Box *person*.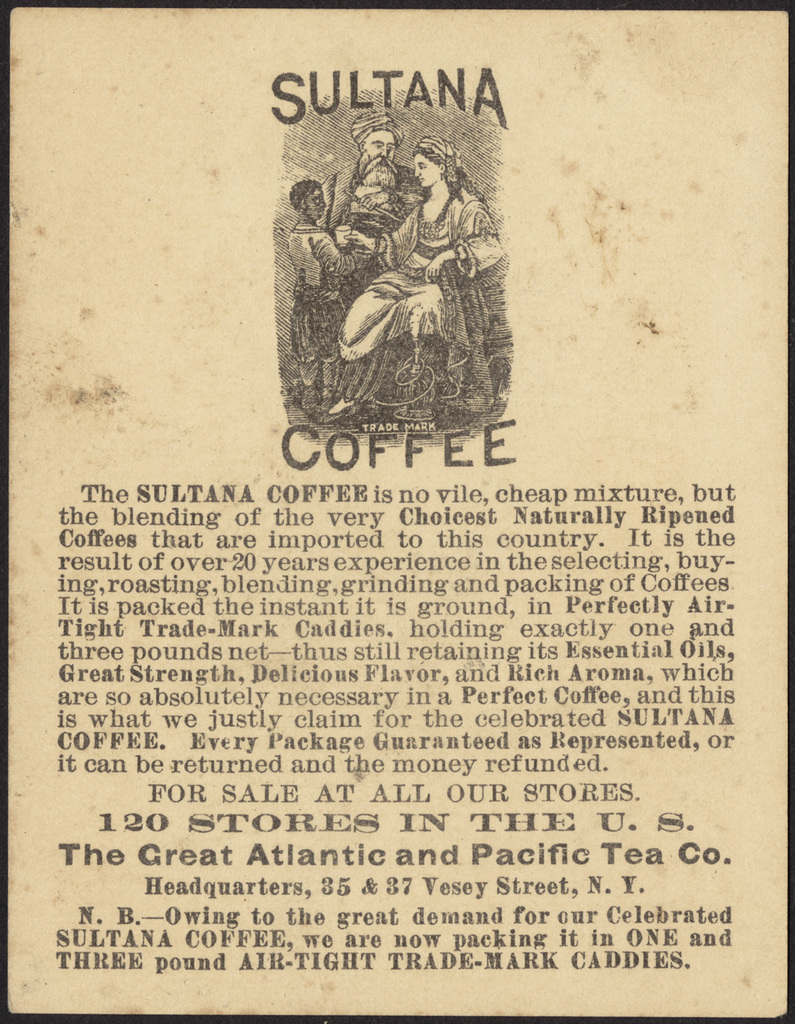
<region>318, 128, 505, 418</region>.
